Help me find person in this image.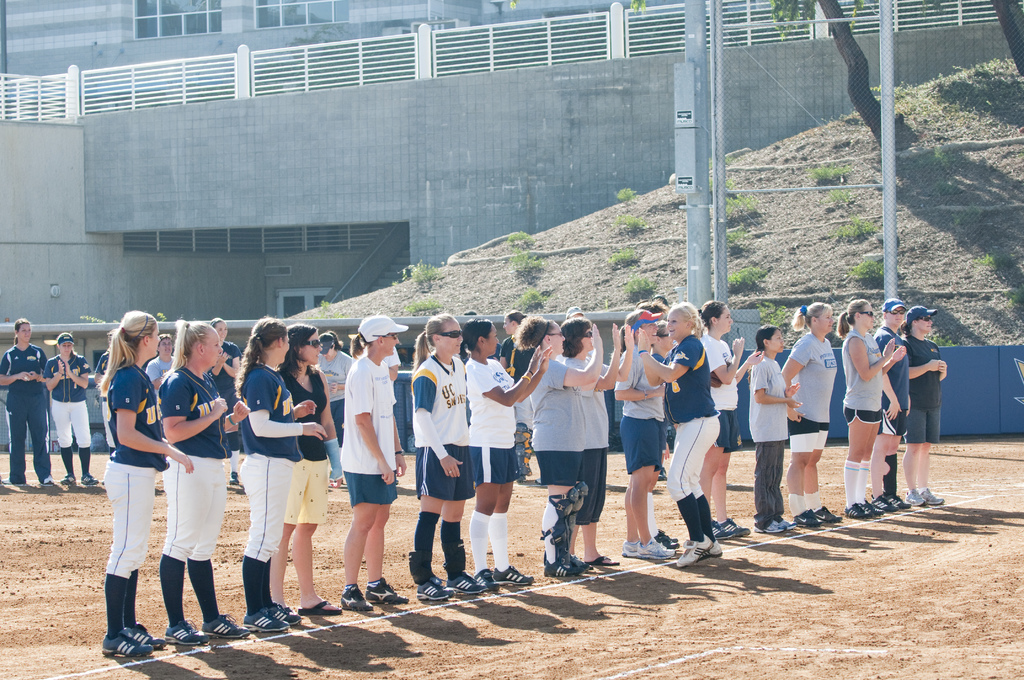
Found it: (x1=780, y1=302, x2=840, y2=526).
